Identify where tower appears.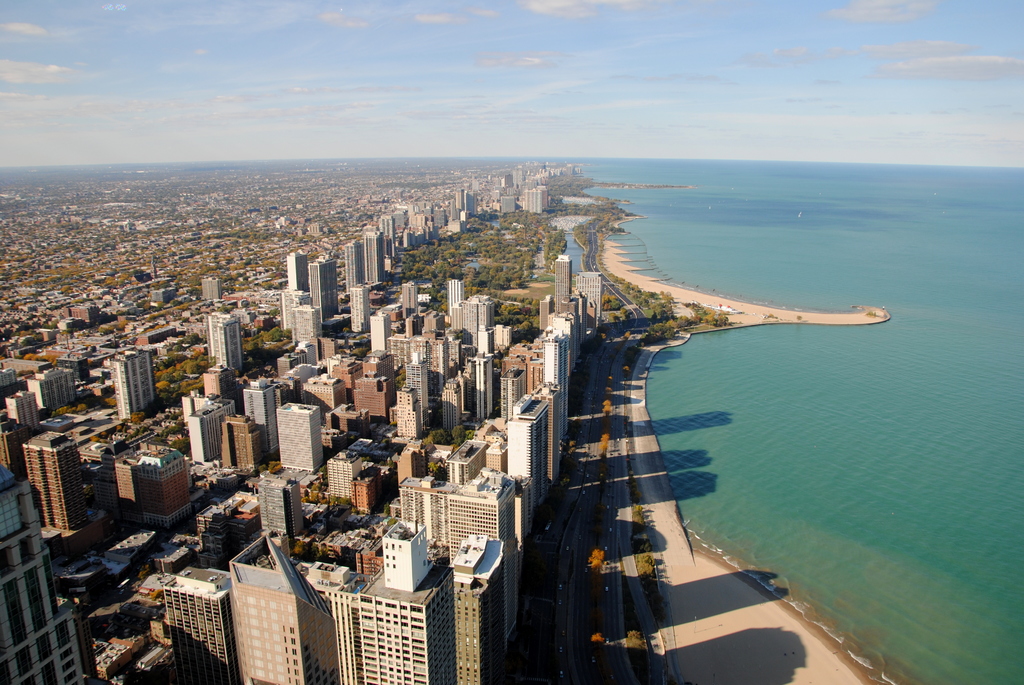
Appears at locate(391, 388, 422, 438).
